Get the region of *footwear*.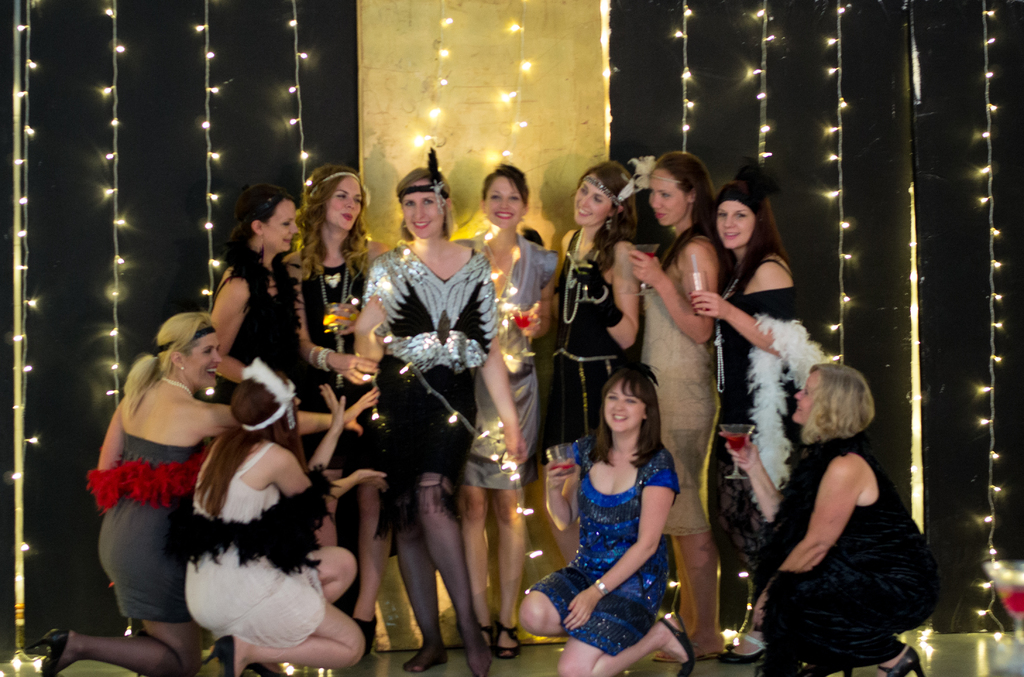
x1=655, y1=612, x2=692, y2=676.
